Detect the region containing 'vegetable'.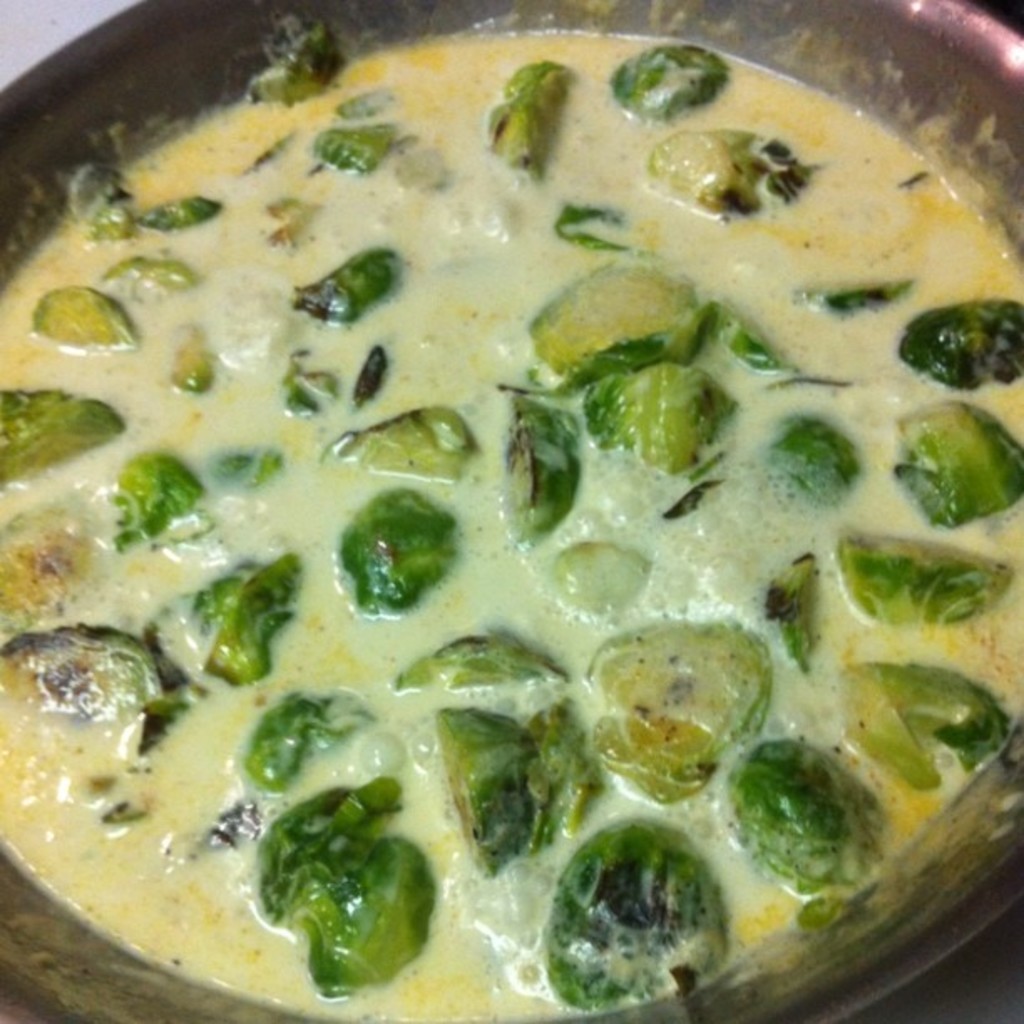
(x1=132, y1=201, x2=221, y2=233).
